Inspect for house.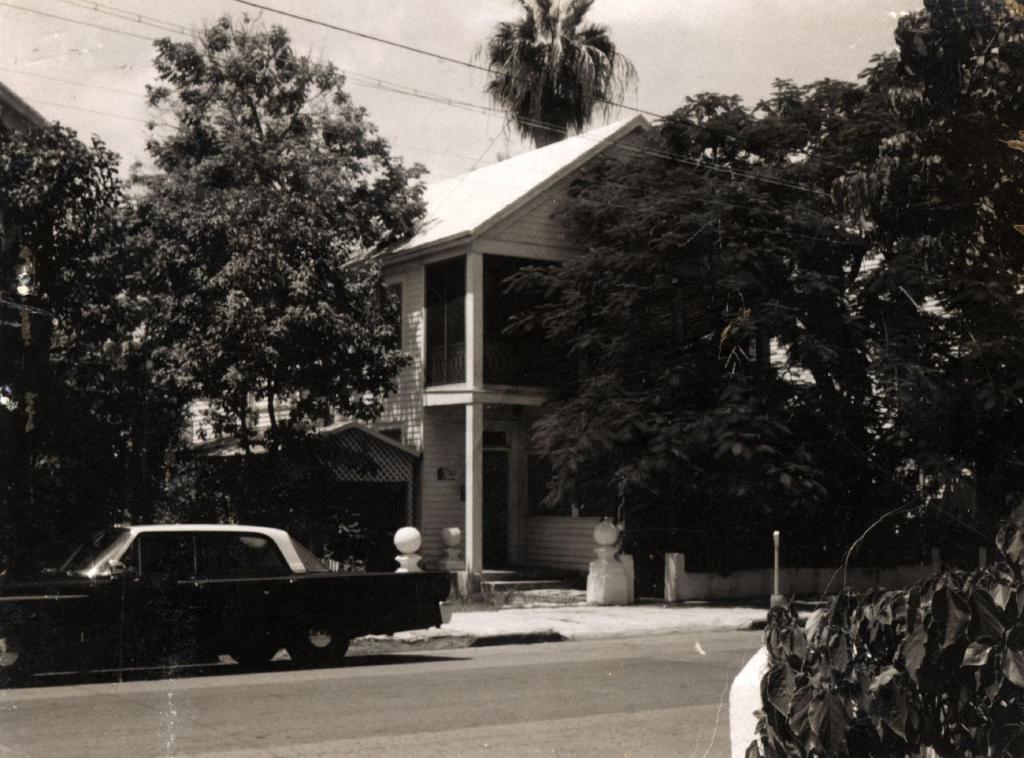
Inspection: [347,74,647,591].
